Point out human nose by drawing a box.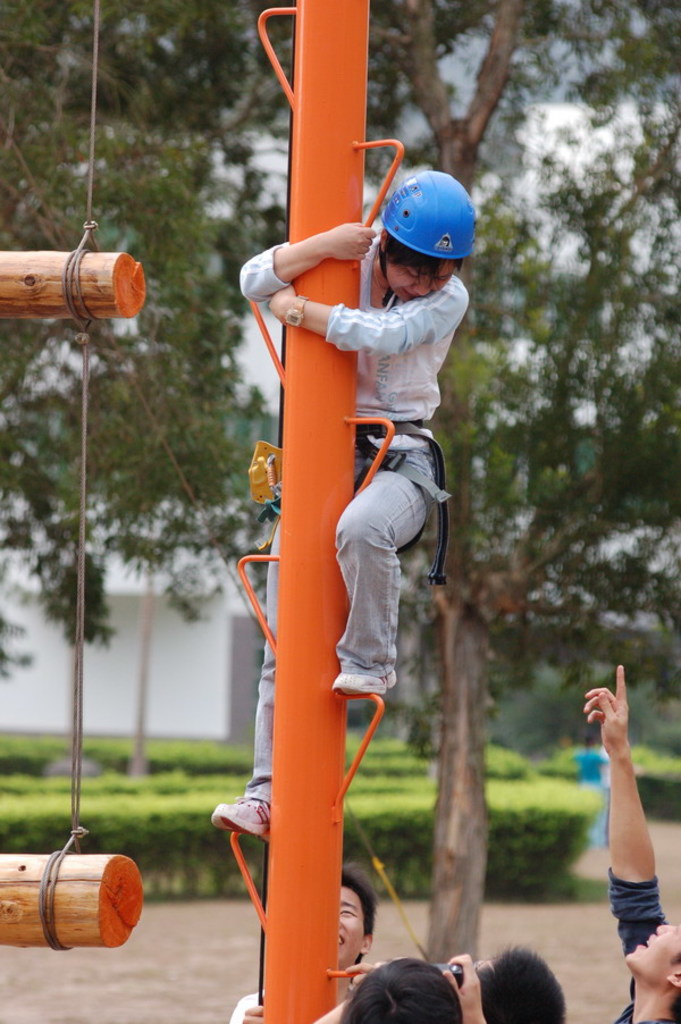
<box>414,274,436,295</box>.
